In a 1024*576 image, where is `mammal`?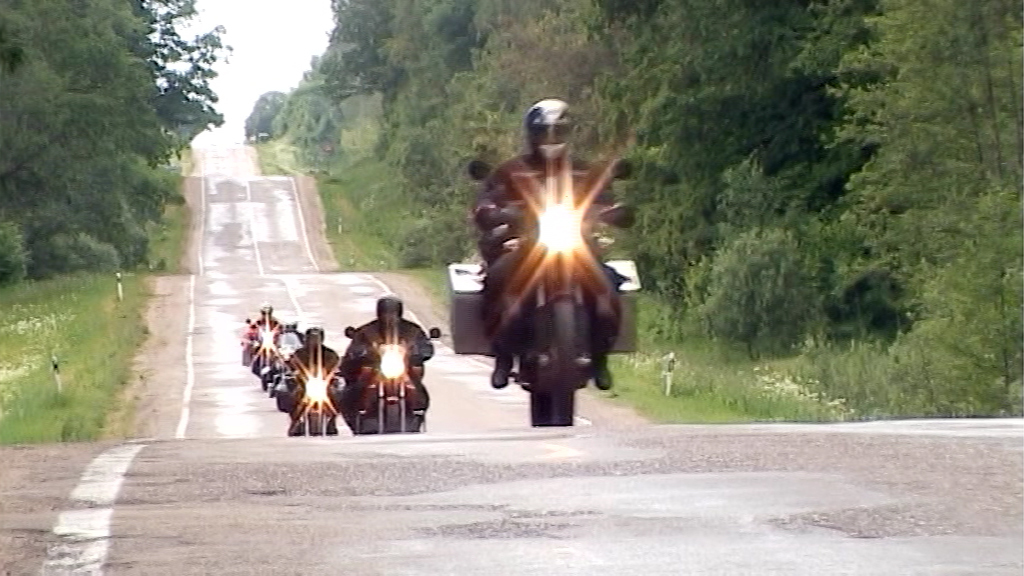
494:96:639:385.
